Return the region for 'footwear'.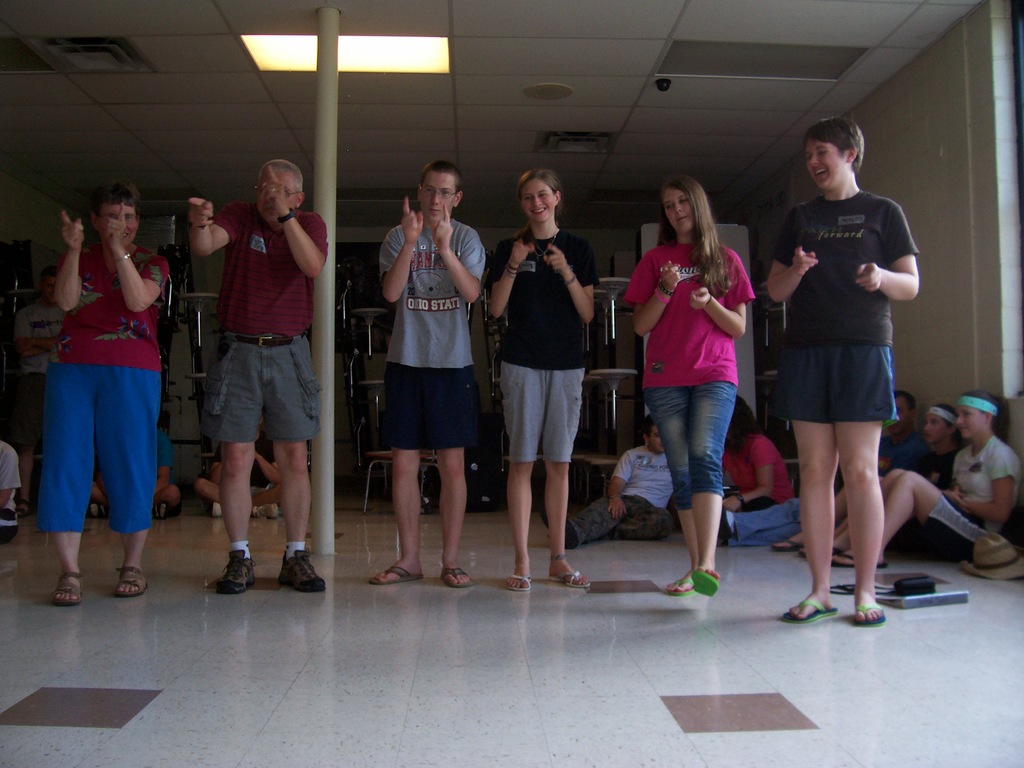
bbox=[717, 502, 735, 545].
